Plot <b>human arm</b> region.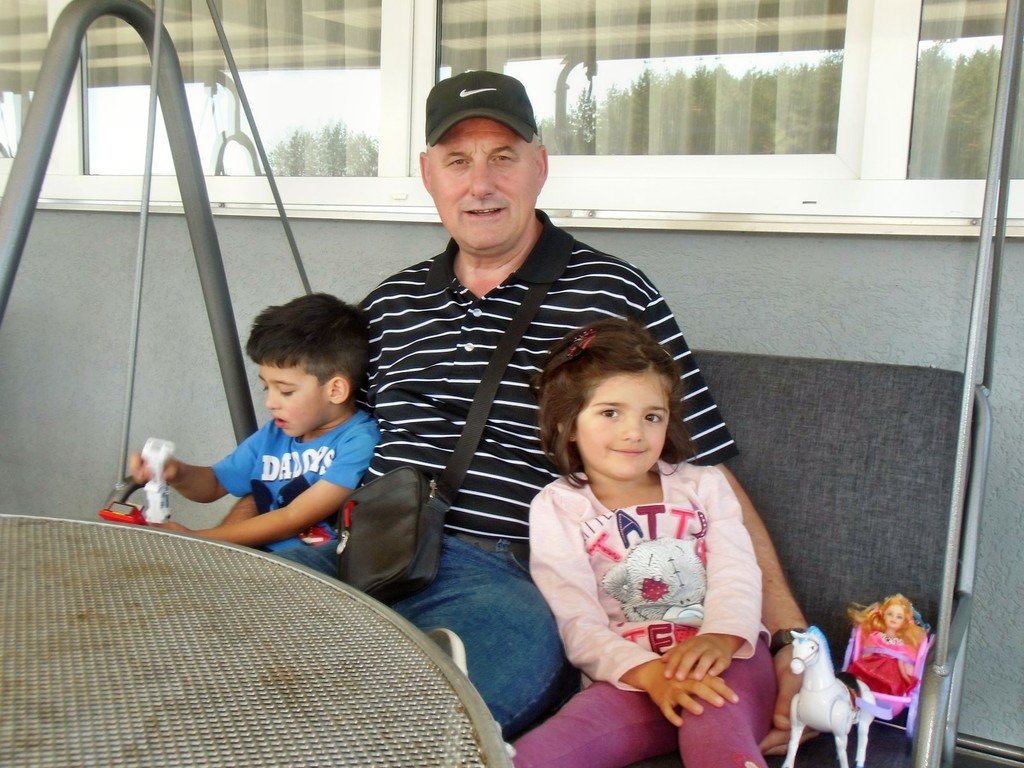
Plotted at box=[153, 429, 381, 548].
